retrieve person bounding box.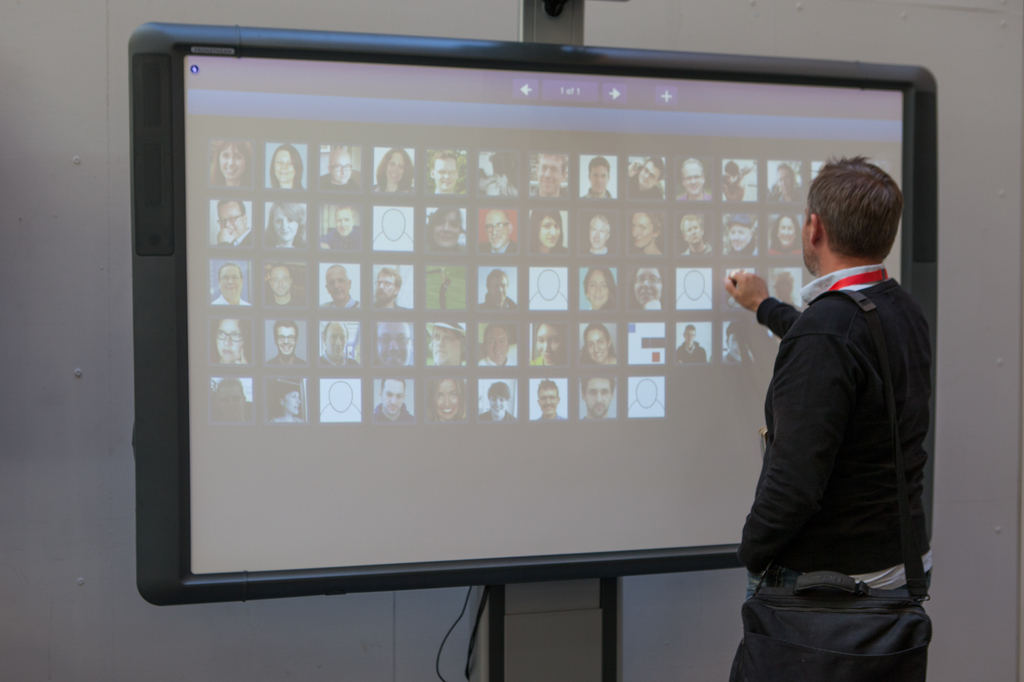
Bounding box: pyautogui.locateOnScreen(479, 324, 516, 366).
